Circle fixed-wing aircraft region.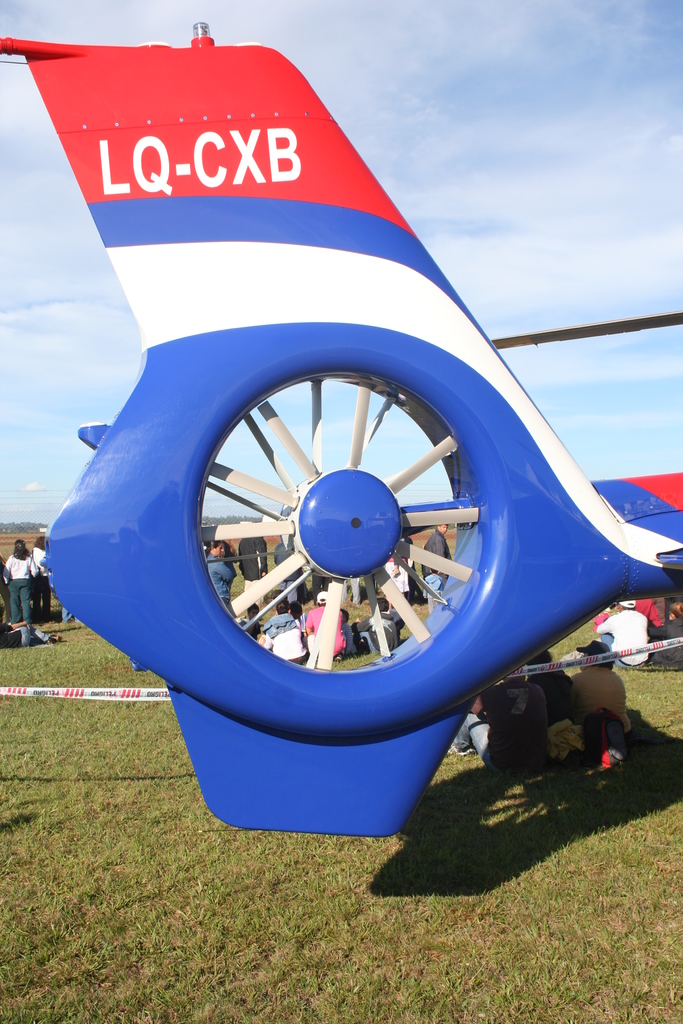
Region: region(0, 15, 682, 847).
